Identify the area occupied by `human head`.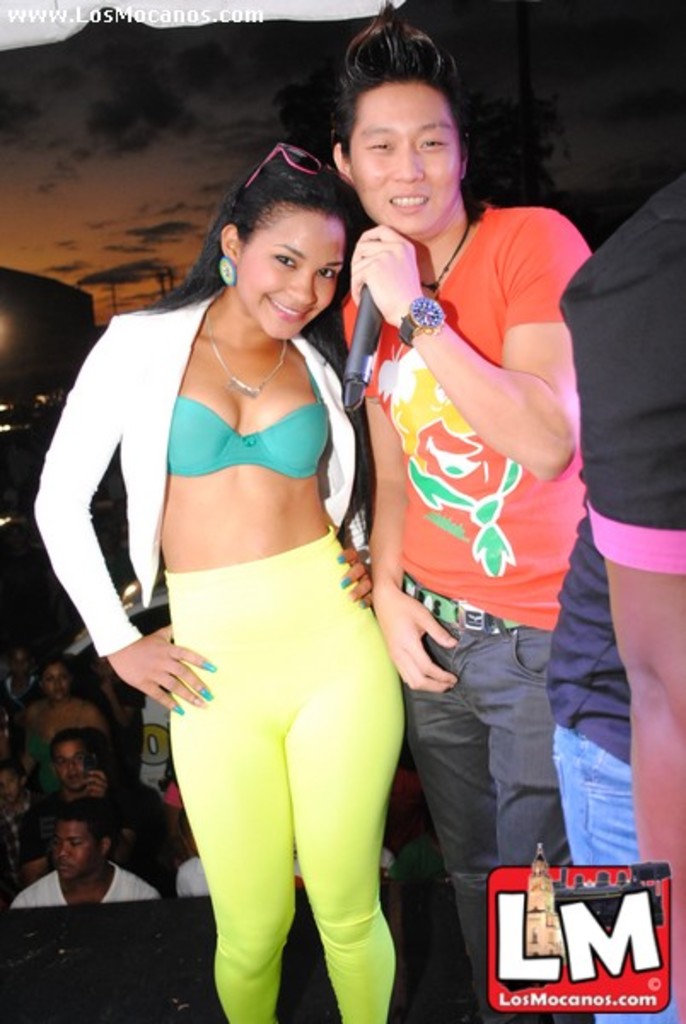
Area: <box>38,652,77,698</box>.
